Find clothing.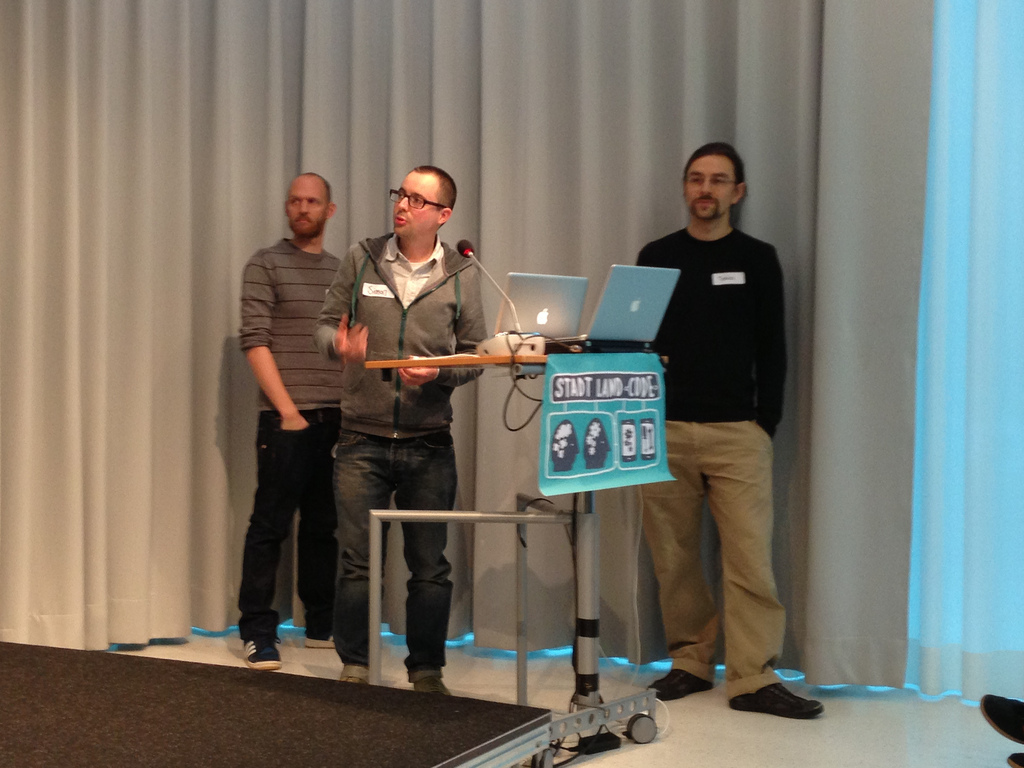
[x1=316, y1=230, x2=490, y2=675].
